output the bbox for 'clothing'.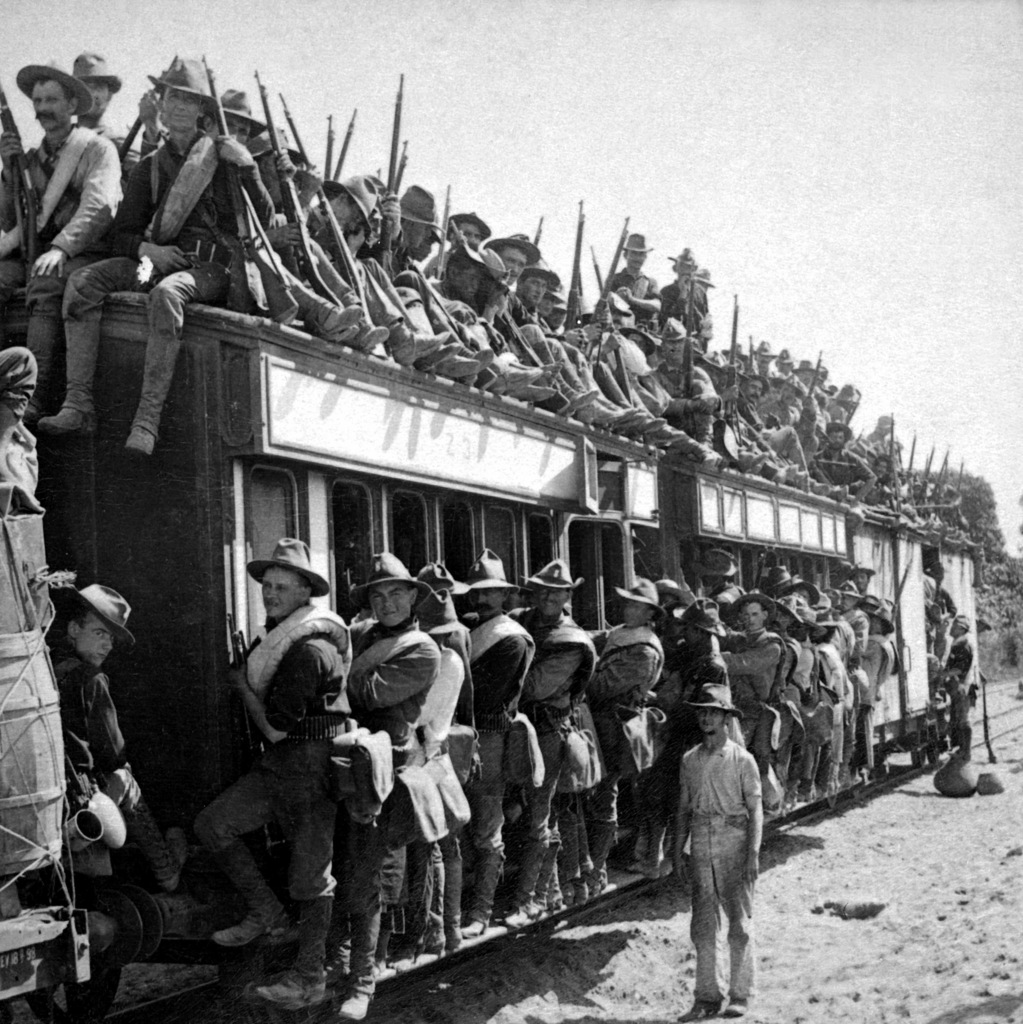
bbox(658, 691, 775, 984).
